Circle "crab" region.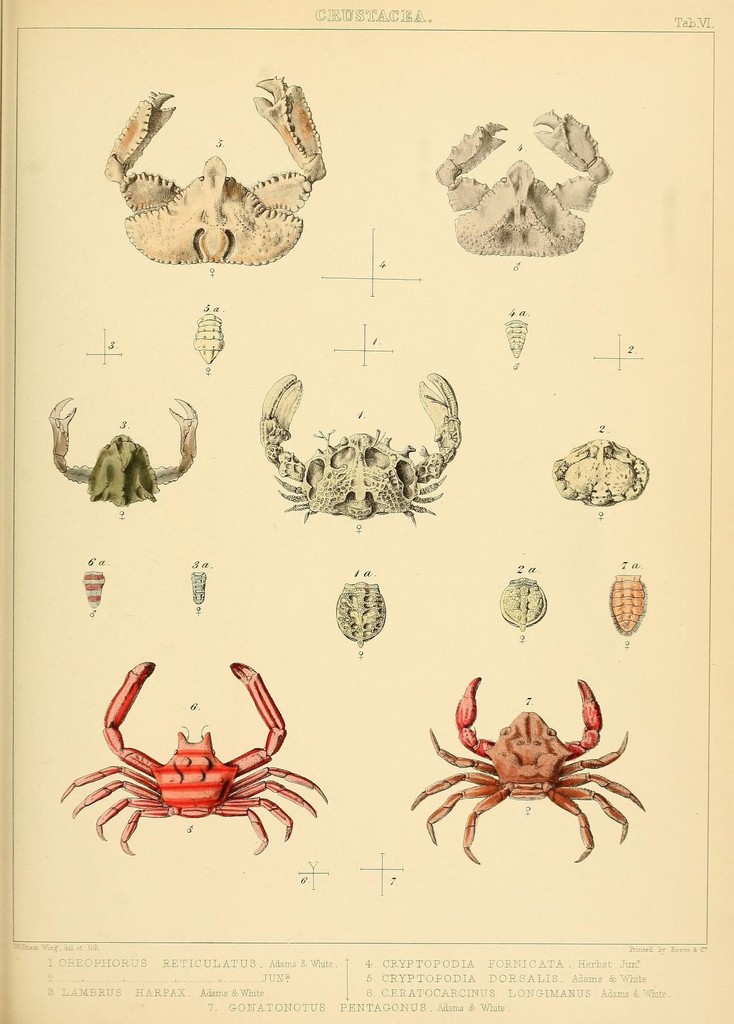
Region: (left=413, top=671, right=646, bottom=861).
